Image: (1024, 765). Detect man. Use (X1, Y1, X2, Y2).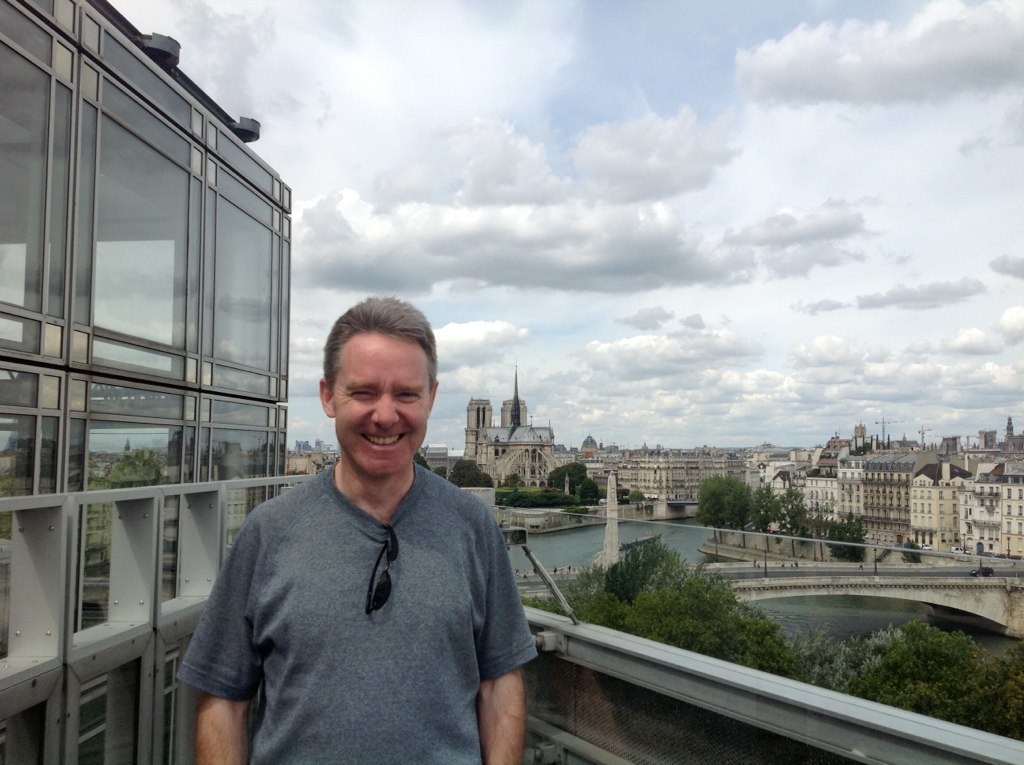
(170, 294, 549, 754).
